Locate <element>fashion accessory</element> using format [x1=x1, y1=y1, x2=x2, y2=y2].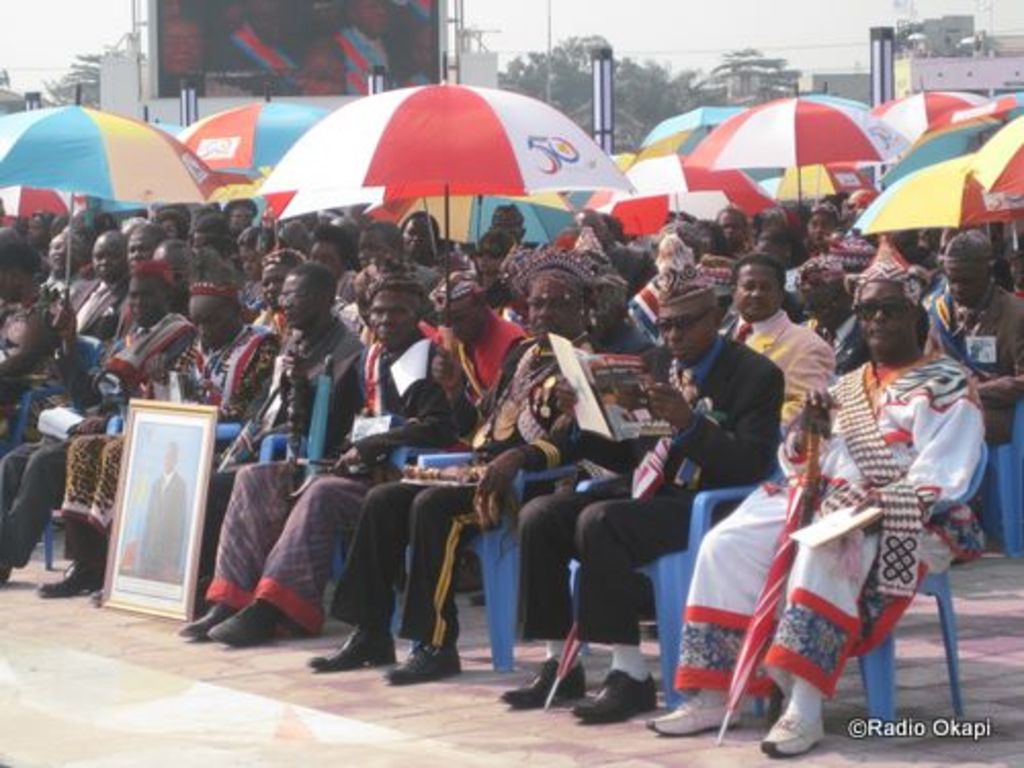
[x1=829, y1=365, x2=928, y2=596].
